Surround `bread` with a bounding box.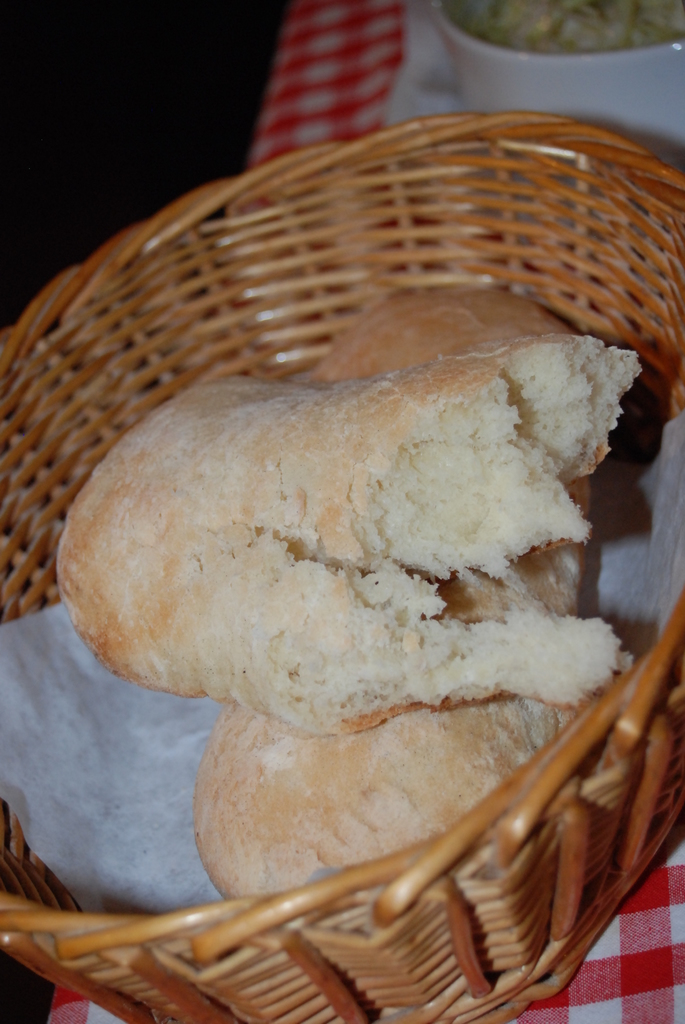
x1=183 y1=287 x2=632 y2=907.
